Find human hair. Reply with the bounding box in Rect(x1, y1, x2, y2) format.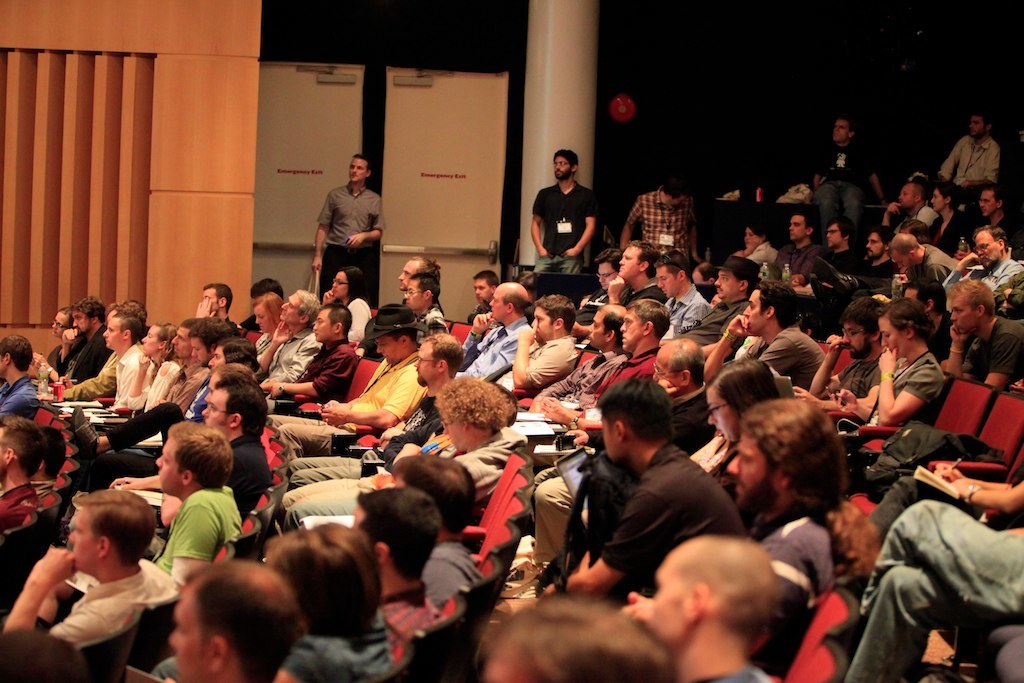
Rect(970, 114, 991, 126).
